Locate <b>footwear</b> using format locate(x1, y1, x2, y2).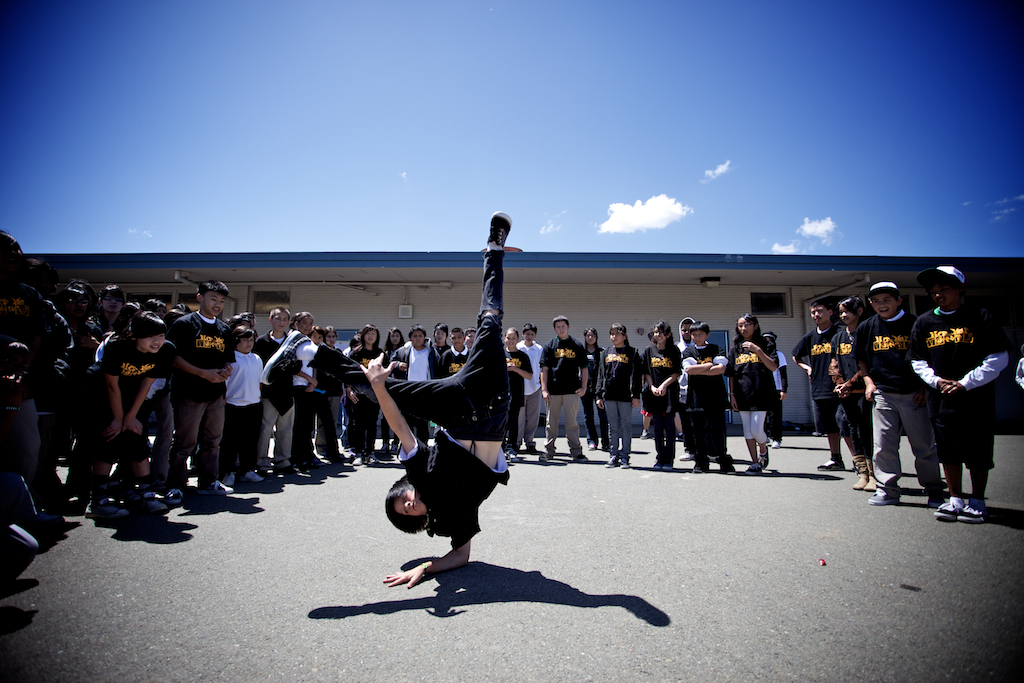
locate(196, 483, 226, 494).
